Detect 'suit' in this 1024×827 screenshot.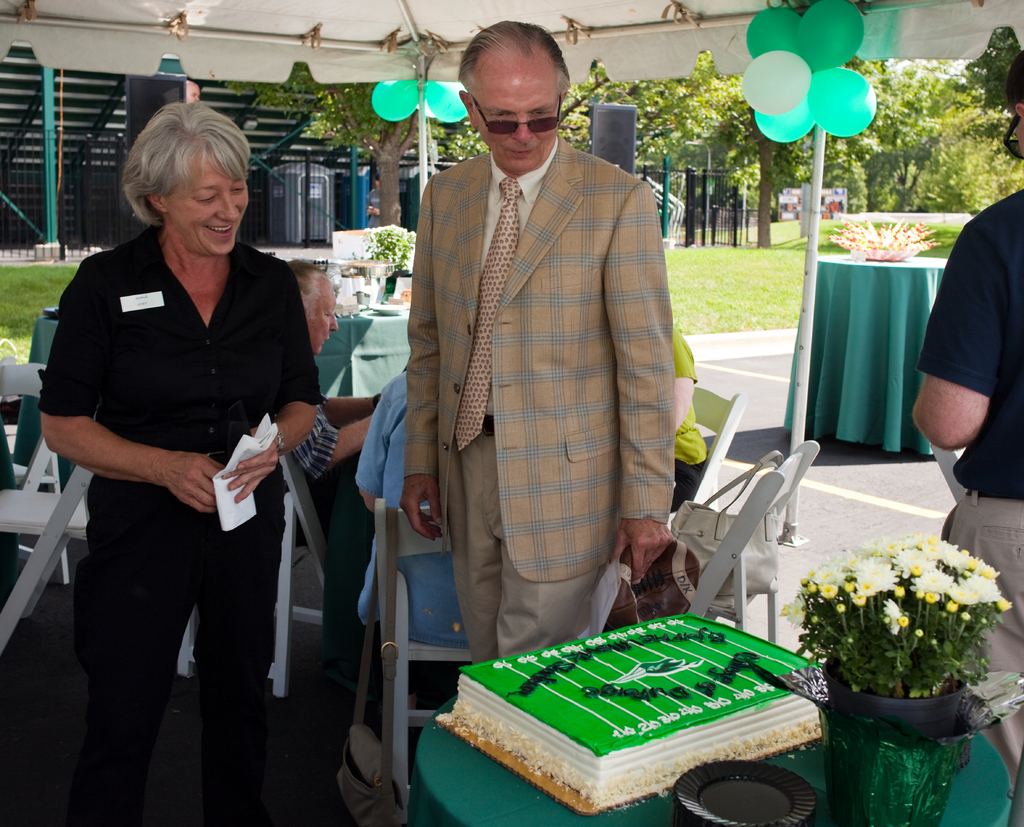
Detection: [373, 67, 680, 708].
